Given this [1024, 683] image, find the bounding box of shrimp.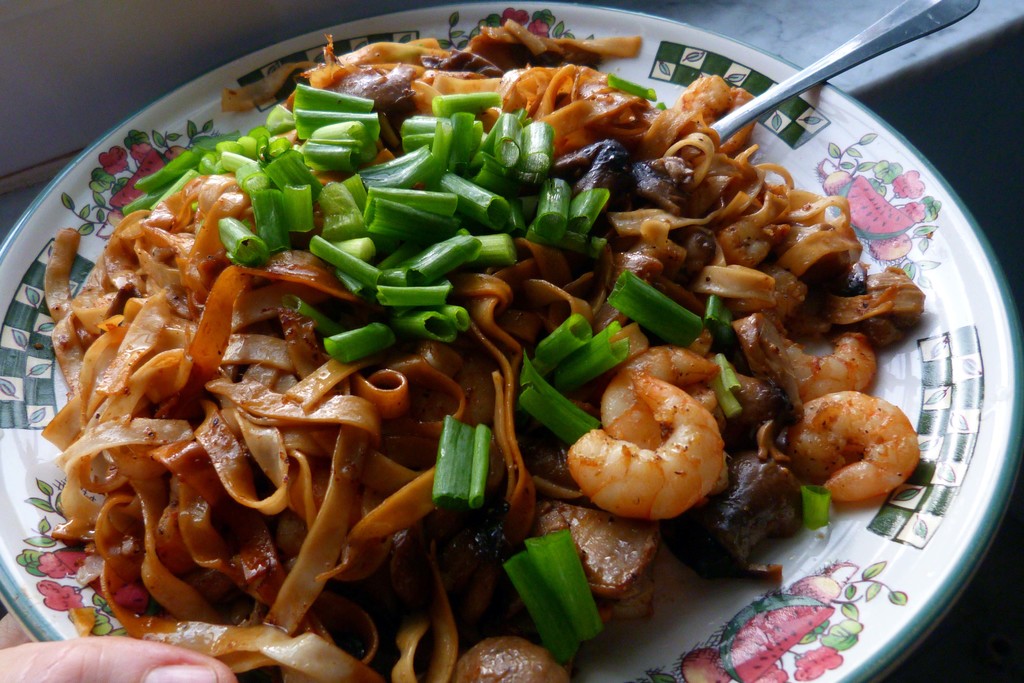
604,342,720,444.
